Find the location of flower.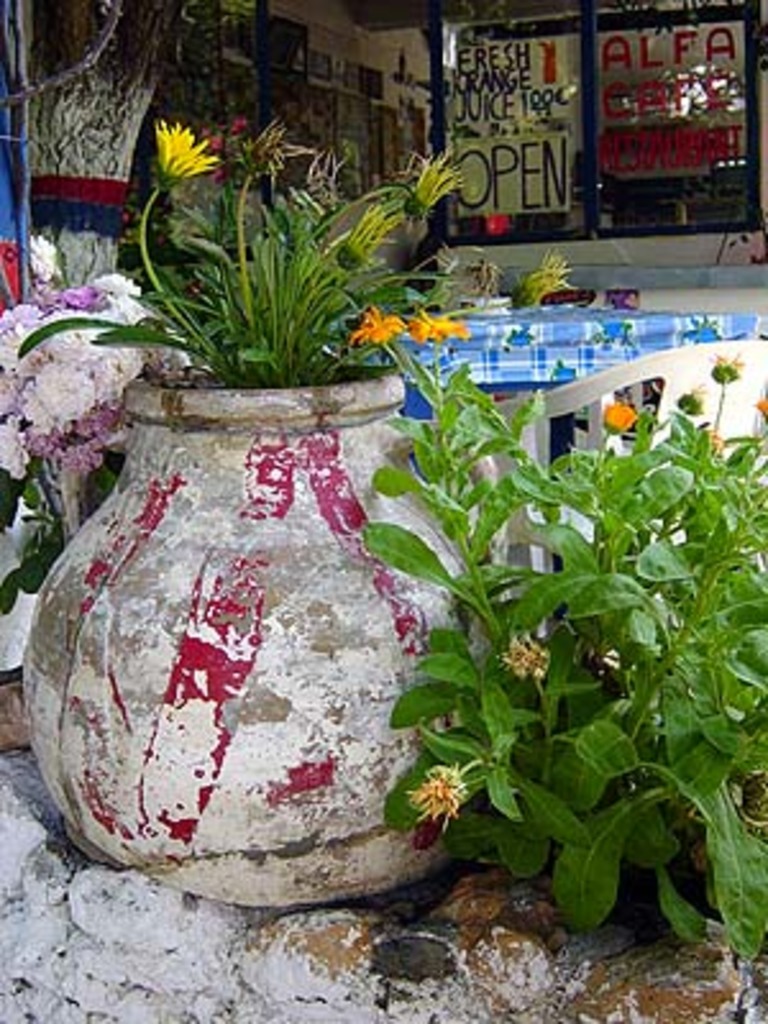
Location: {"x1": 499, "y1": 632, "x2": 553, "y2": 681}.
